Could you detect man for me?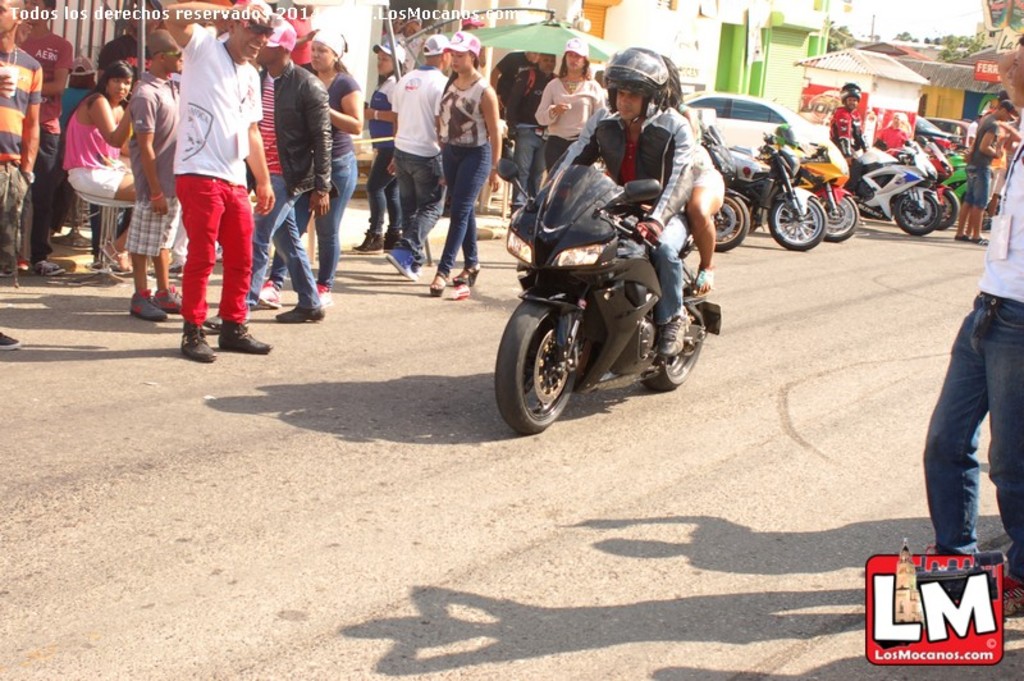
Detection result: 538, 49, 695, 360.
